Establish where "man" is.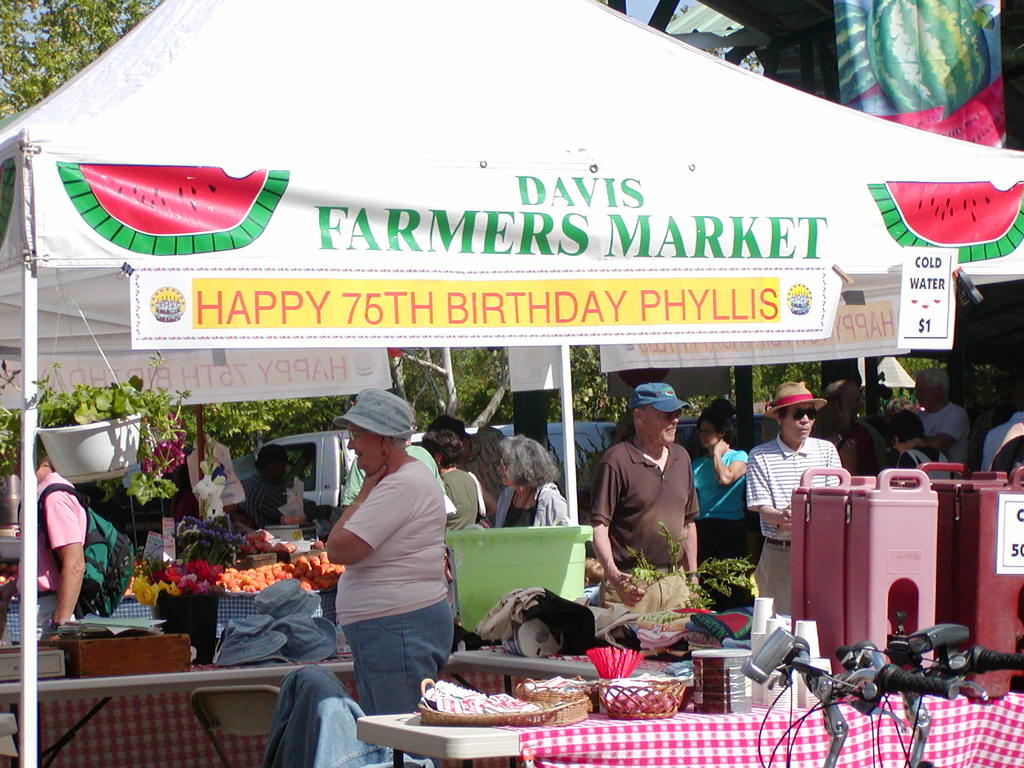
Established at (822, 383, 881, 479).
